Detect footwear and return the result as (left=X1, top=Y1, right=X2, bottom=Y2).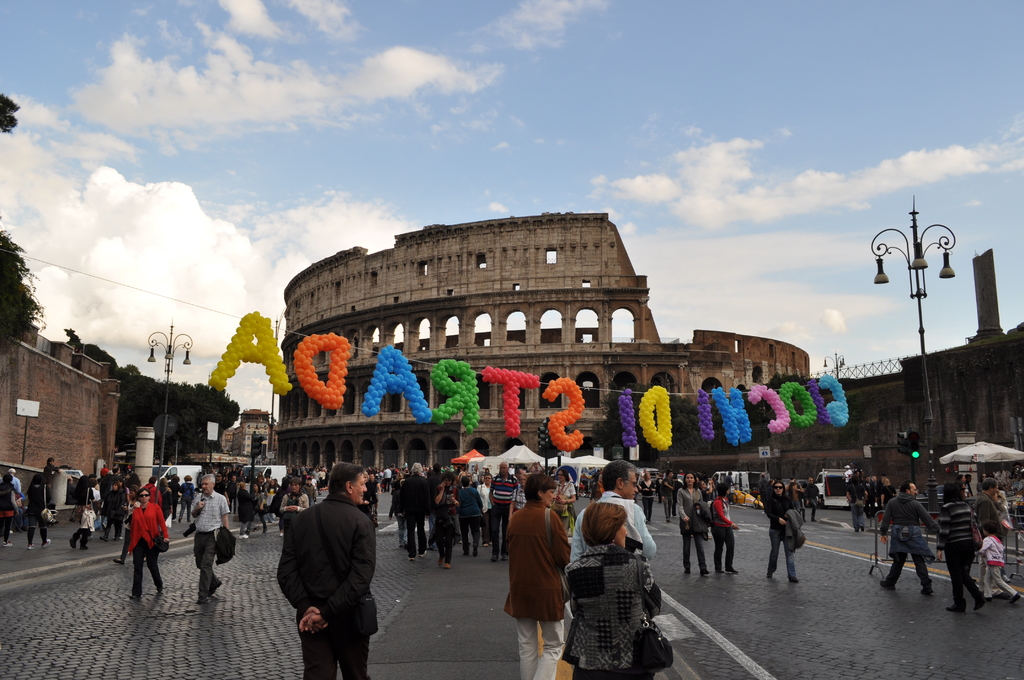
(left=472, top=545, right=476, bottom=556).
